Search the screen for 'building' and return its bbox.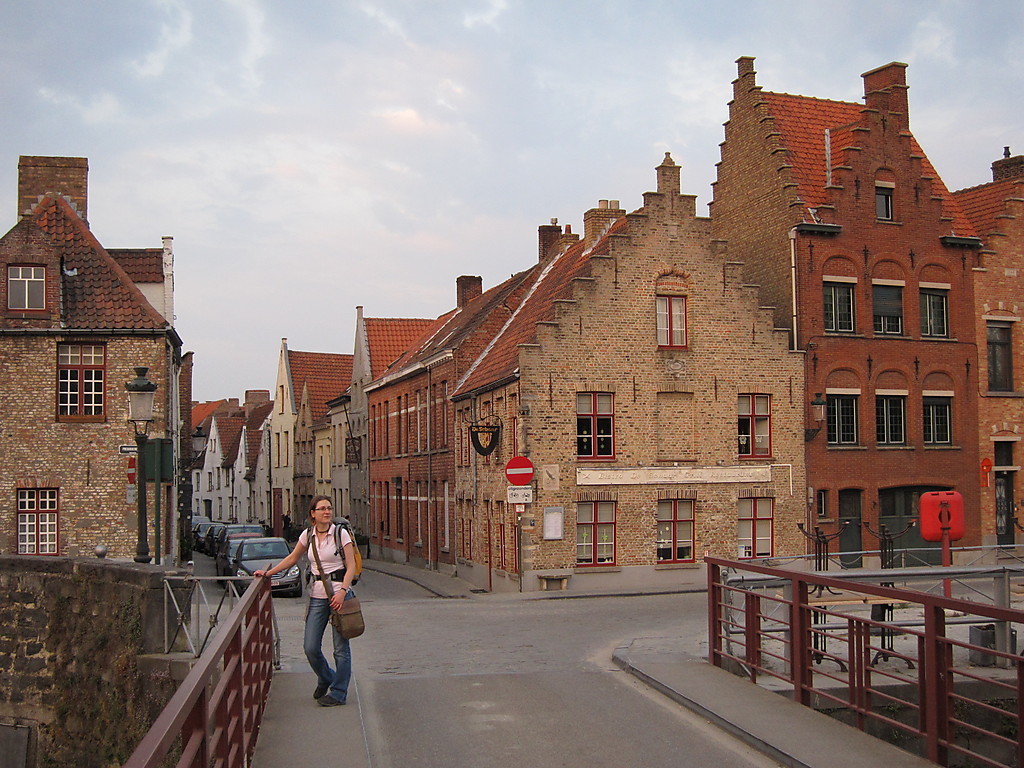
Found: left=451, top=152, right=805, bottom=591.
